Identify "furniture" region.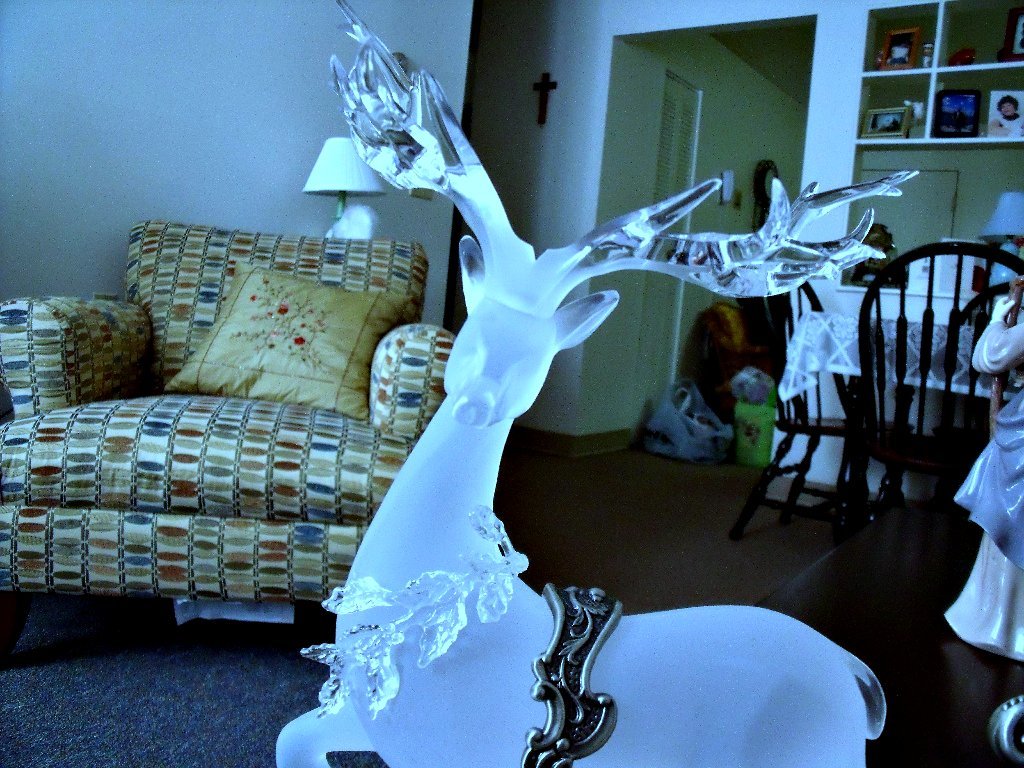
Region: bbox=(718, 278, 908, 531).
